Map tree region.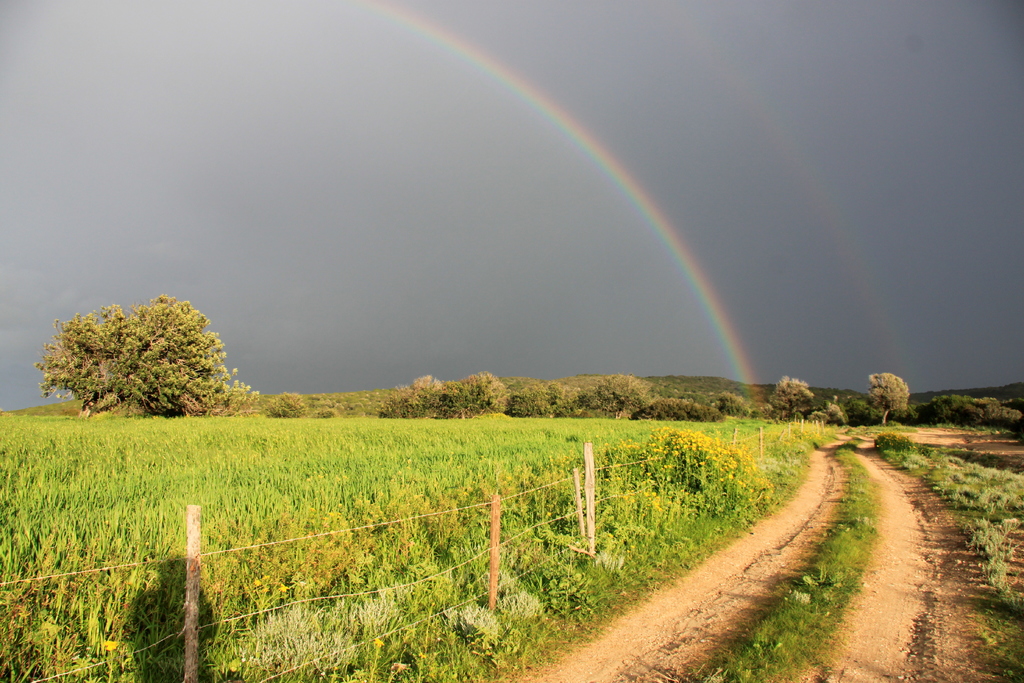
Mapped to locate(547, 377, 610, 412).
